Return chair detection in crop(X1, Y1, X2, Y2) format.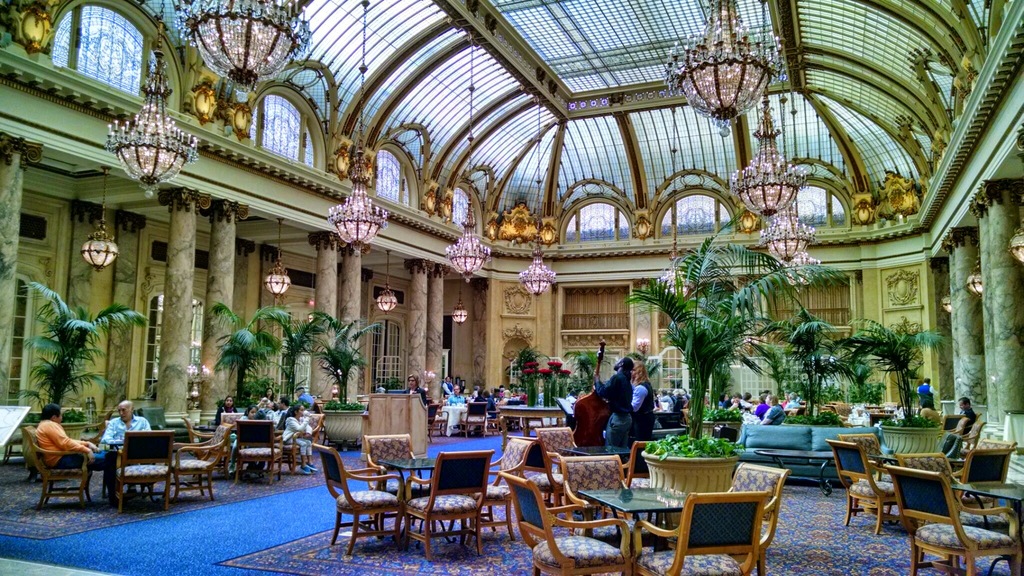
crop(497, 471, 634, 575).
